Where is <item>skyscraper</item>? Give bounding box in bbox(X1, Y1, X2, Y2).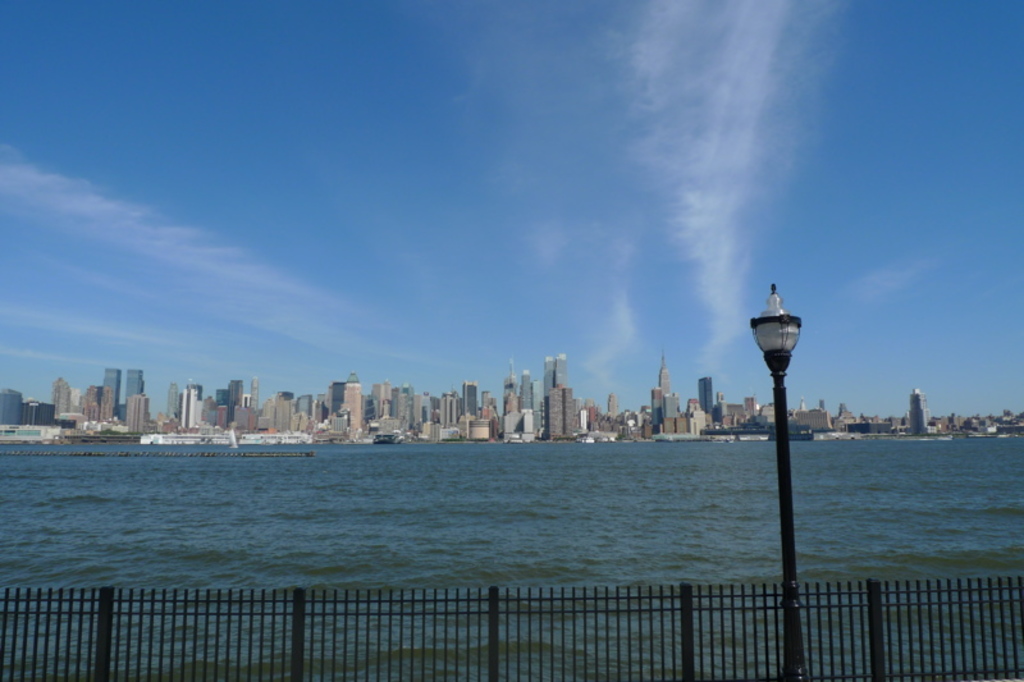
bbox(712, 408, 744, 441).
